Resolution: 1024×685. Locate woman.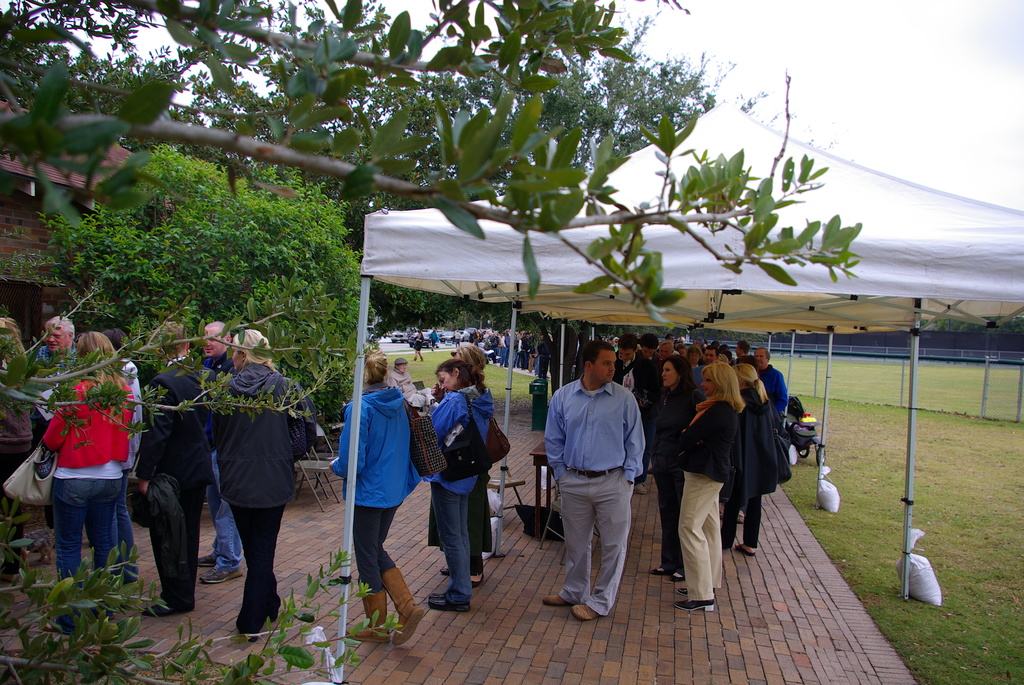
select_region(676, 363, 748, 609).
